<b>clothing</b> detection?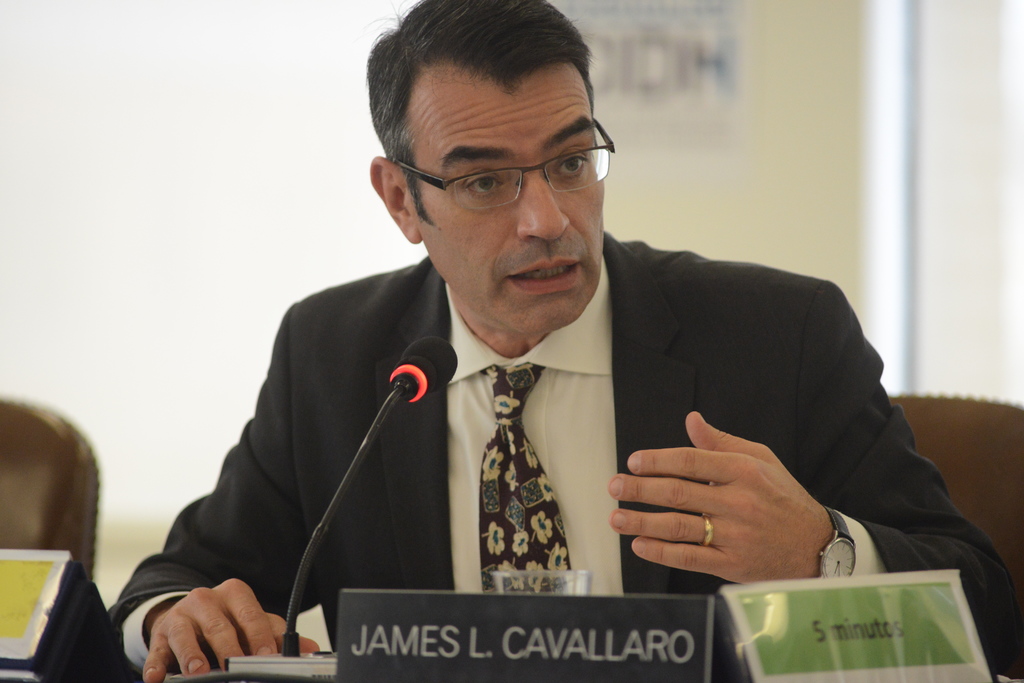
<bbox>160, 159, 932, 646</bbox>
